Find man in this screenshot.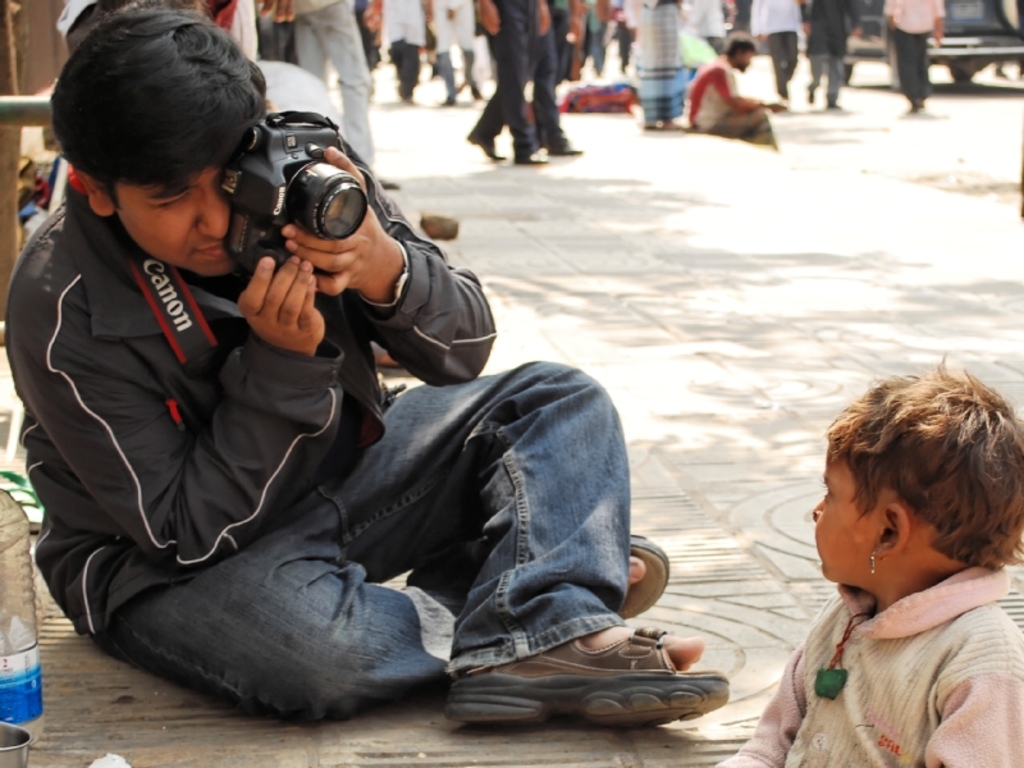
The bounding box for man is crop(5, 64, 699, 737).
